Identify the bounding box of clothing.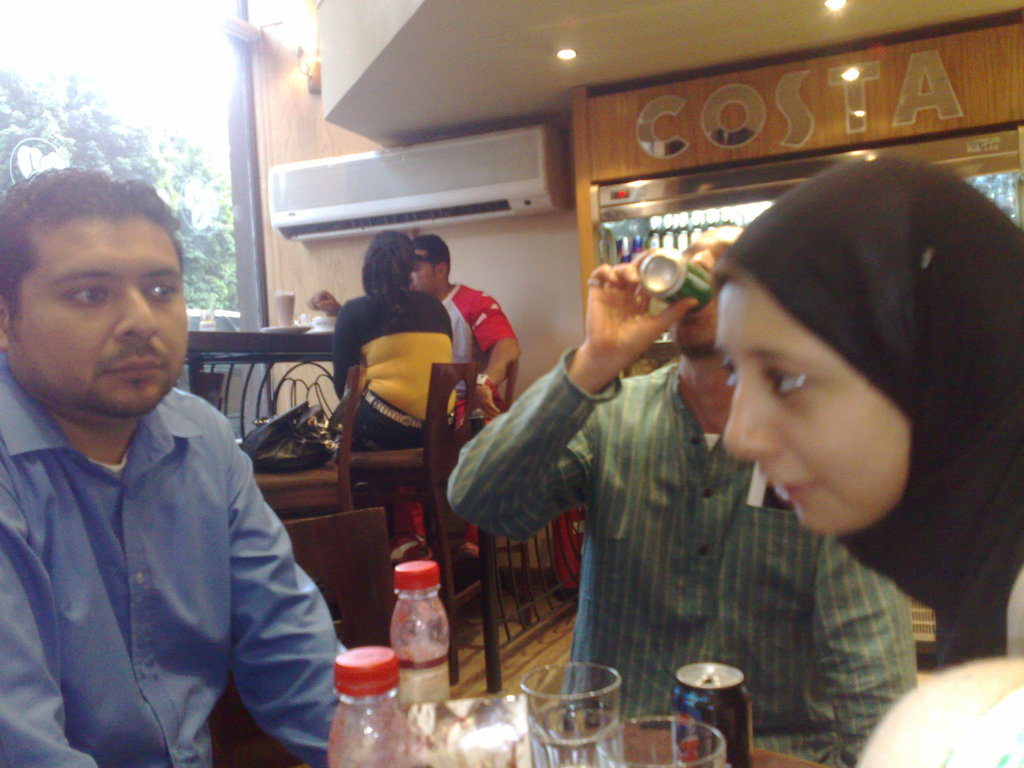
{"left": 0, "top": 351, "right": 344, "bottom": 767}.
